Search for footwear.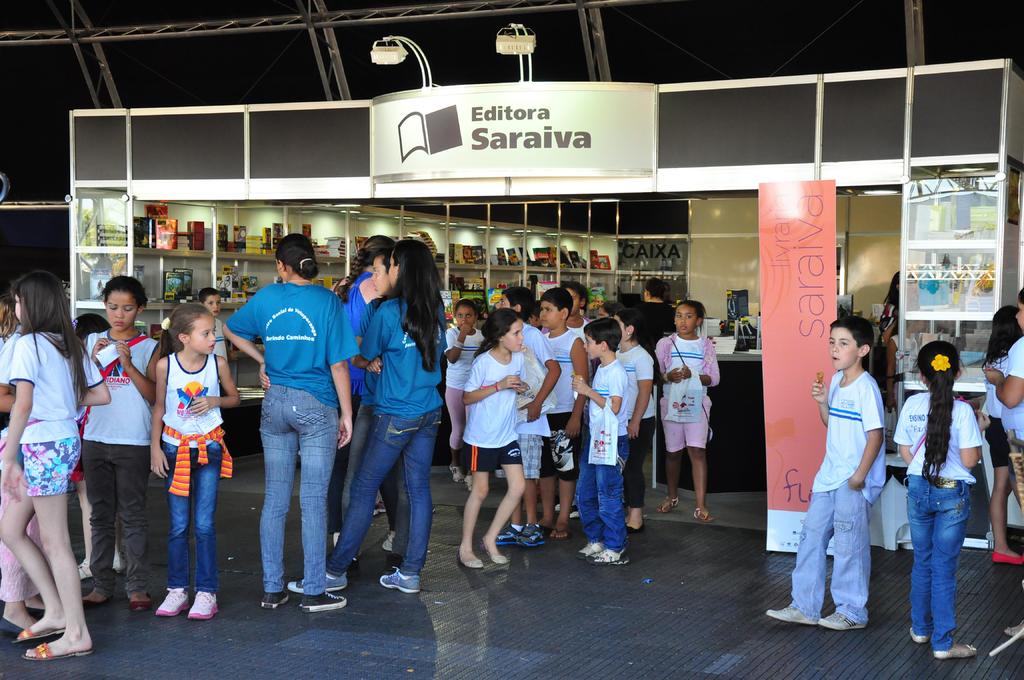
Found at rect(154, 585, 186, 614).
